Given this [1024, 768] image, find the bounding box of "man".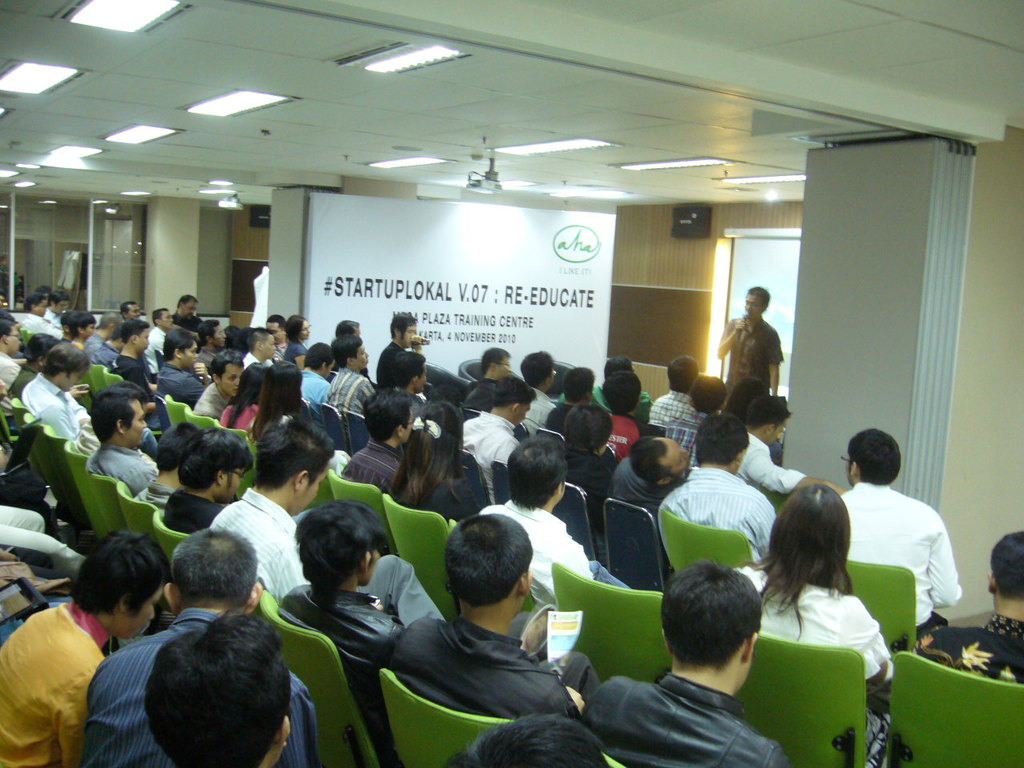
left=715, top=285, right=790, bottom=390.
